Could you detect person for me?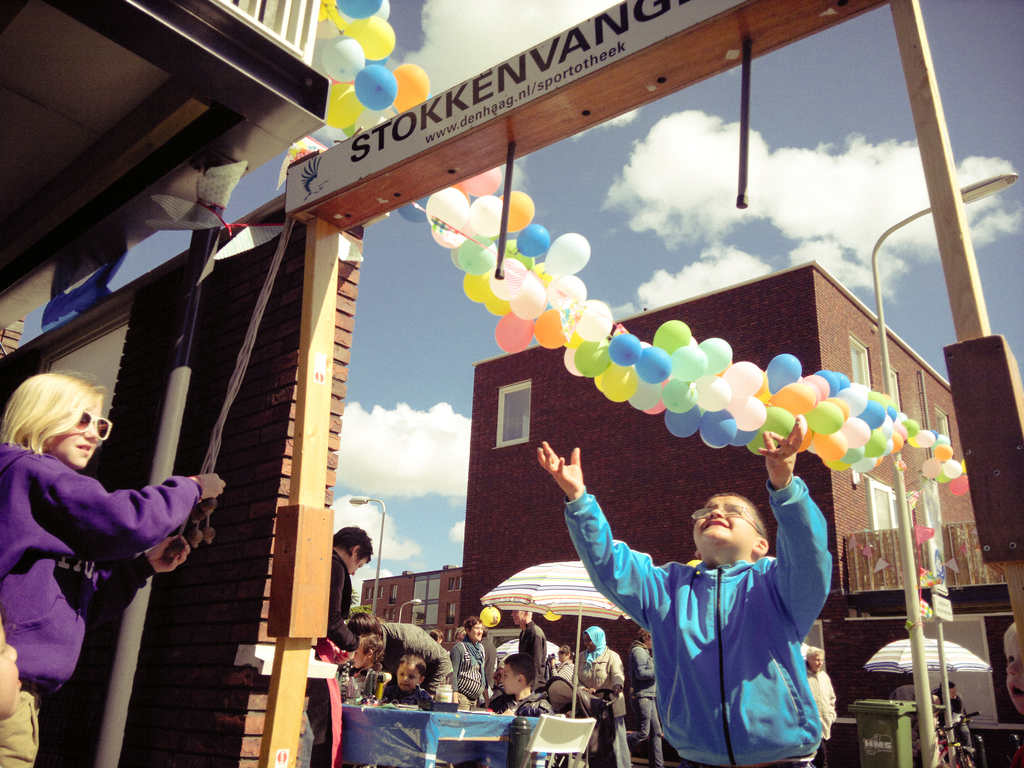
Detection result: x1=486 y1=655 x2=547 y2=717.
